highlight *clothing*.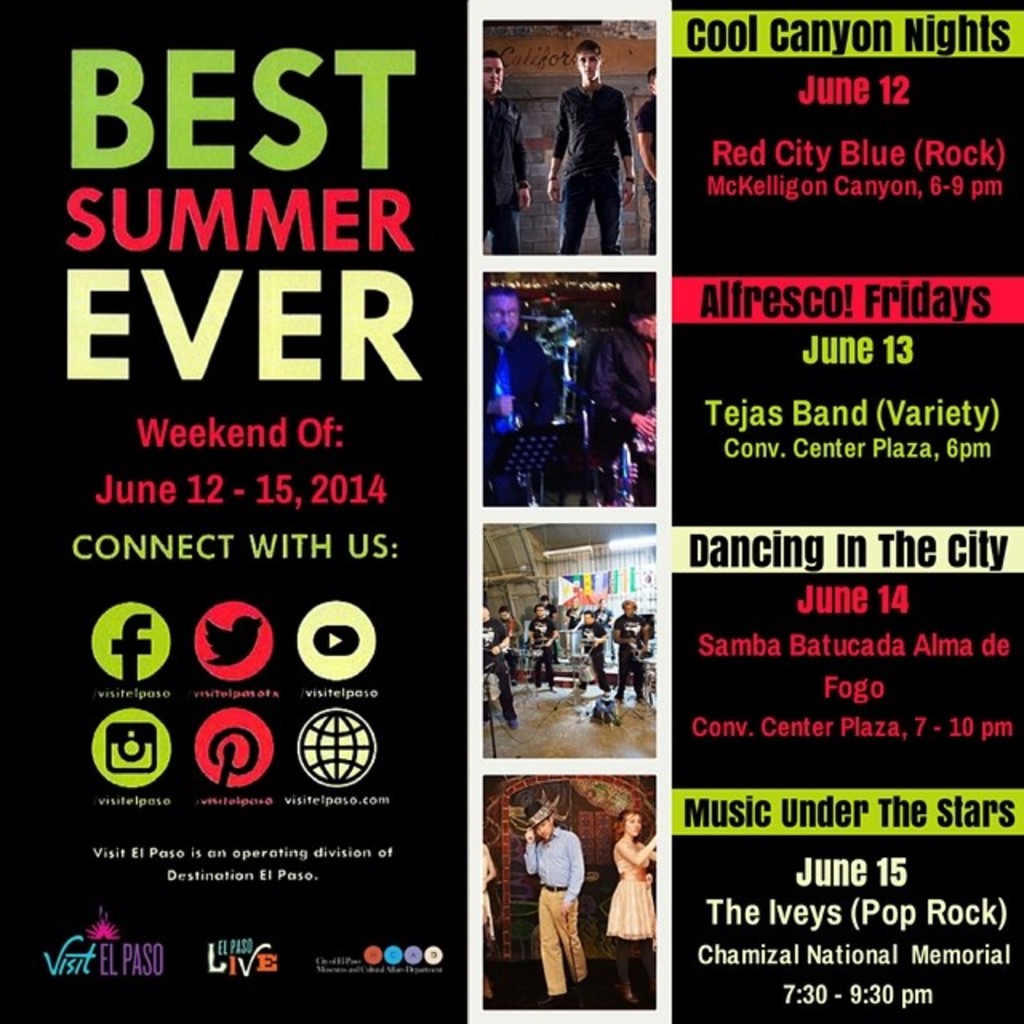
Highlighted region: select_region(544, 75, 635, 256).
